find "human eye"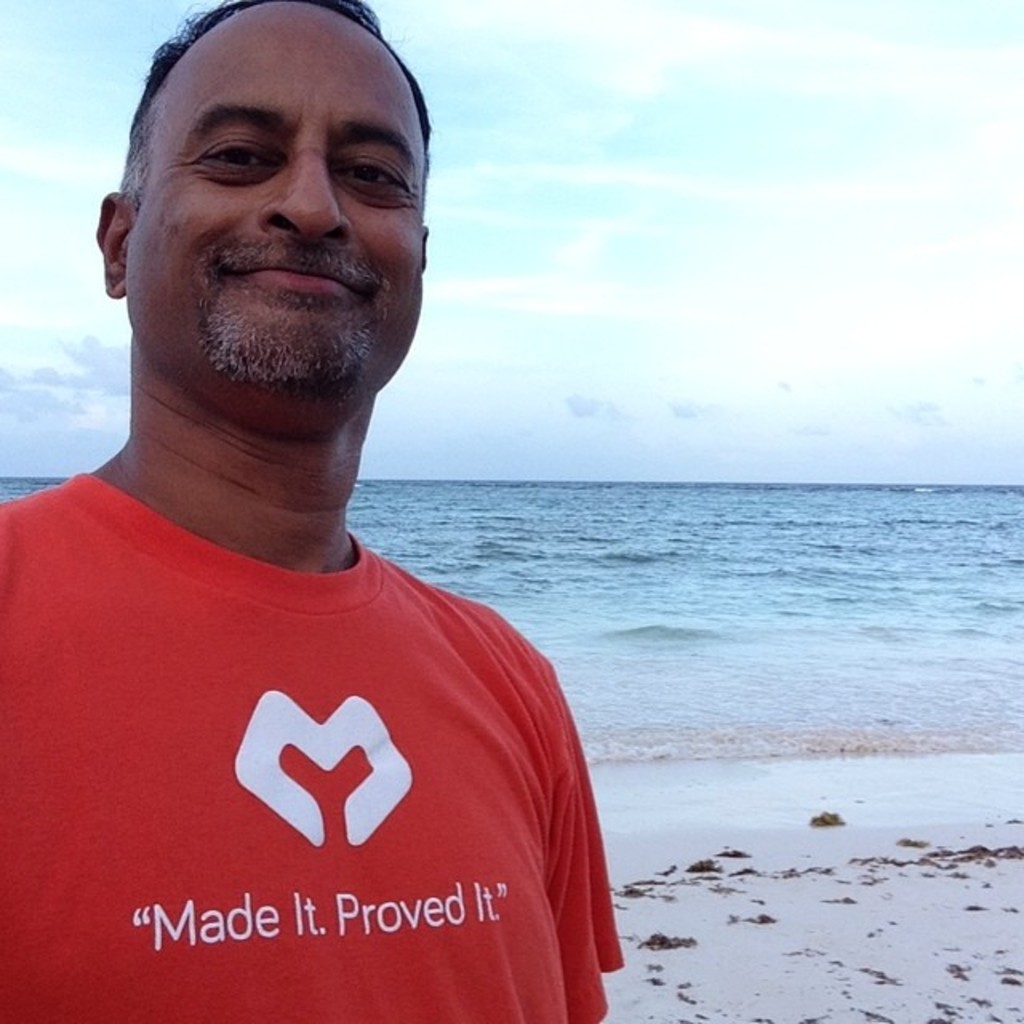
339,163,413,194
